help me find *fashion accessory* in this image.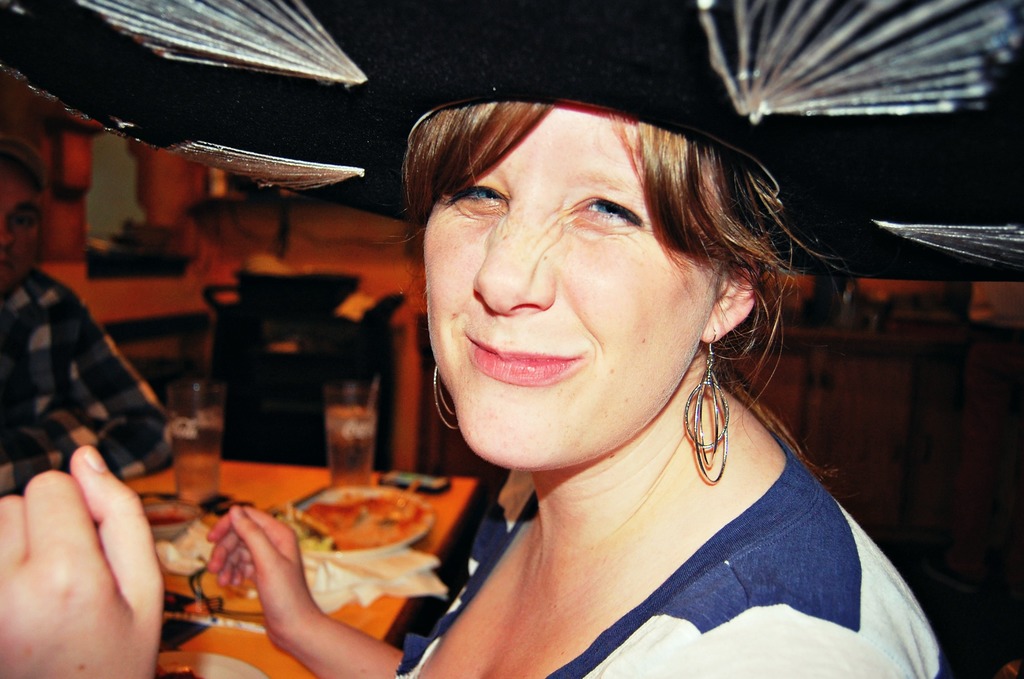
Found it: crop(435, 367, 456, 434).
